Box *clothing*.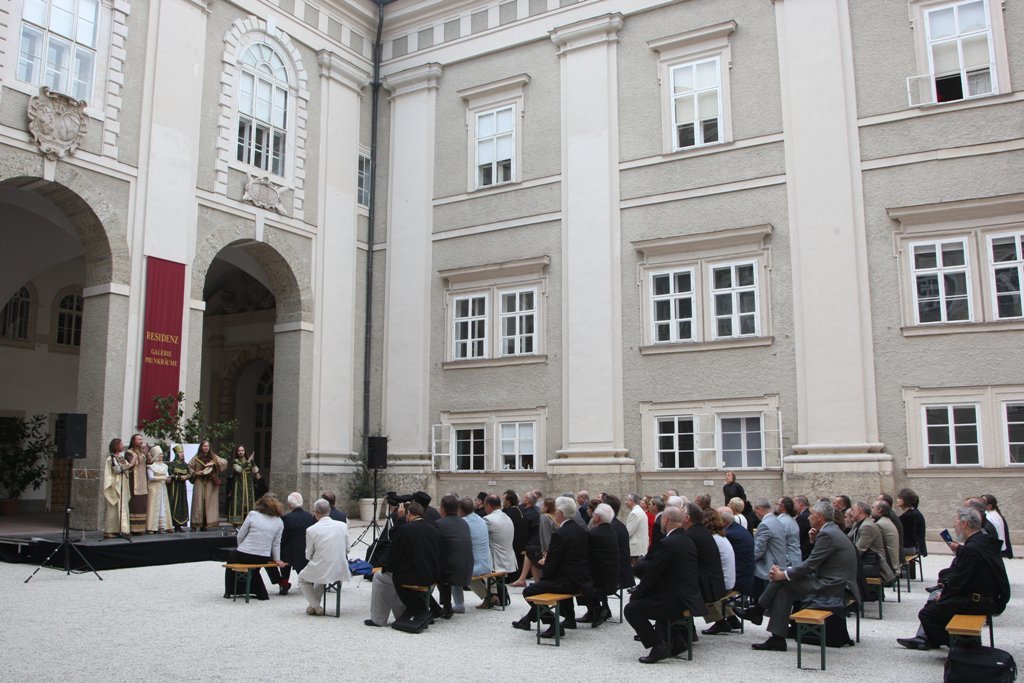
[left=751, top=509, right=789, bottom=584].
